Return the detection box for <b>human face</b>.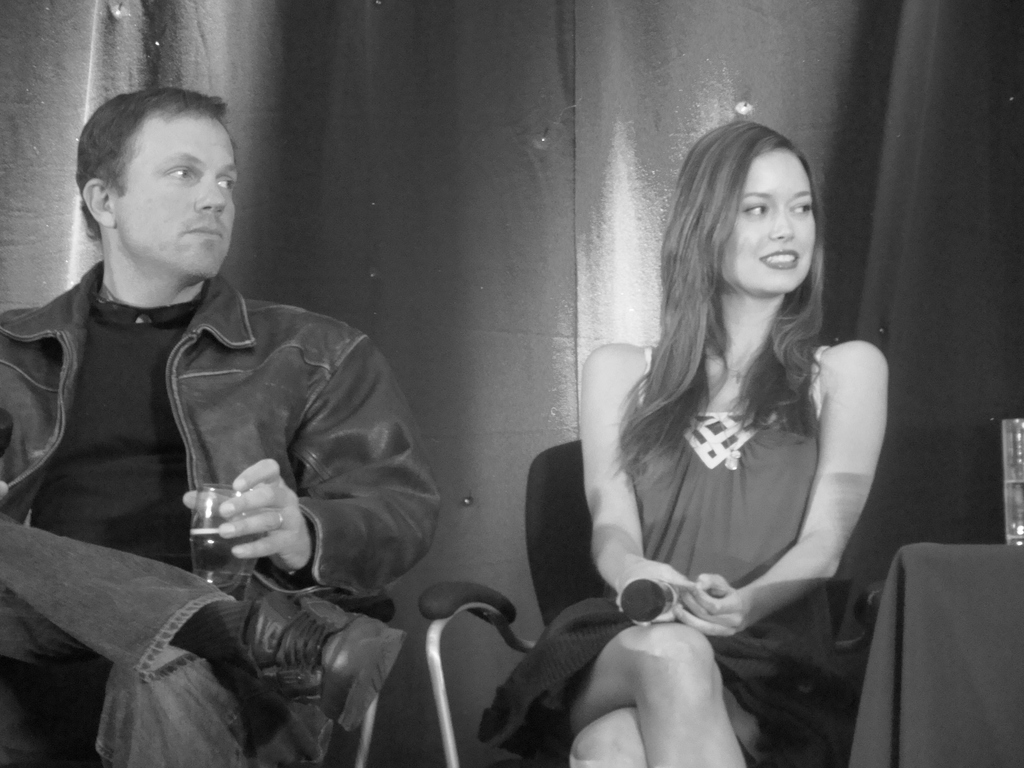
crop(724, 156, 814, 295).
